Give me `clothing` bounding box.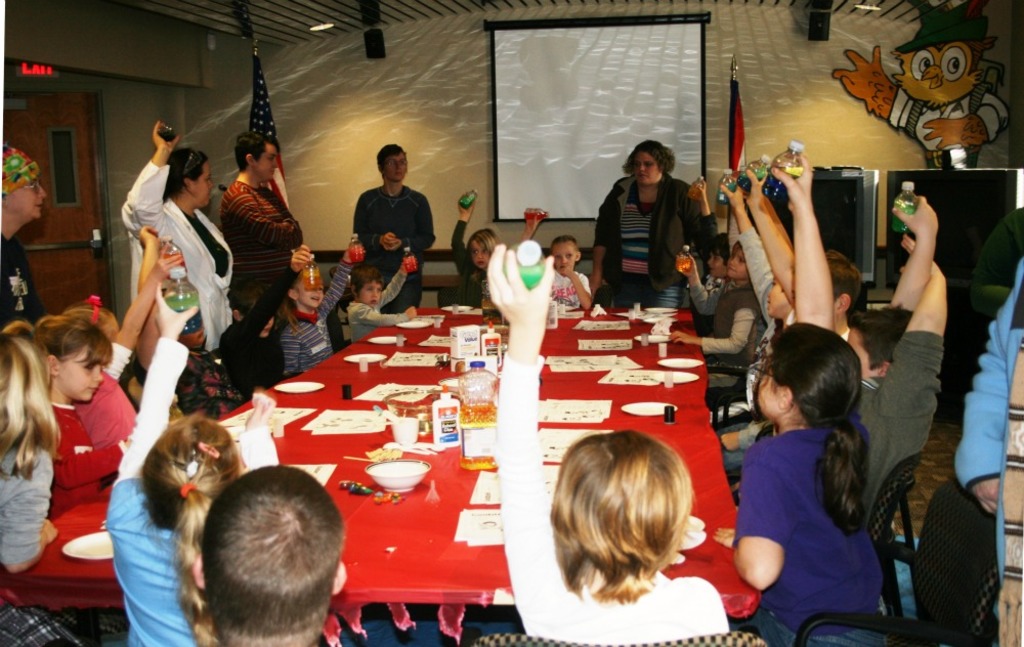
<bbox>702, 271, 728, 346</bbox>.
